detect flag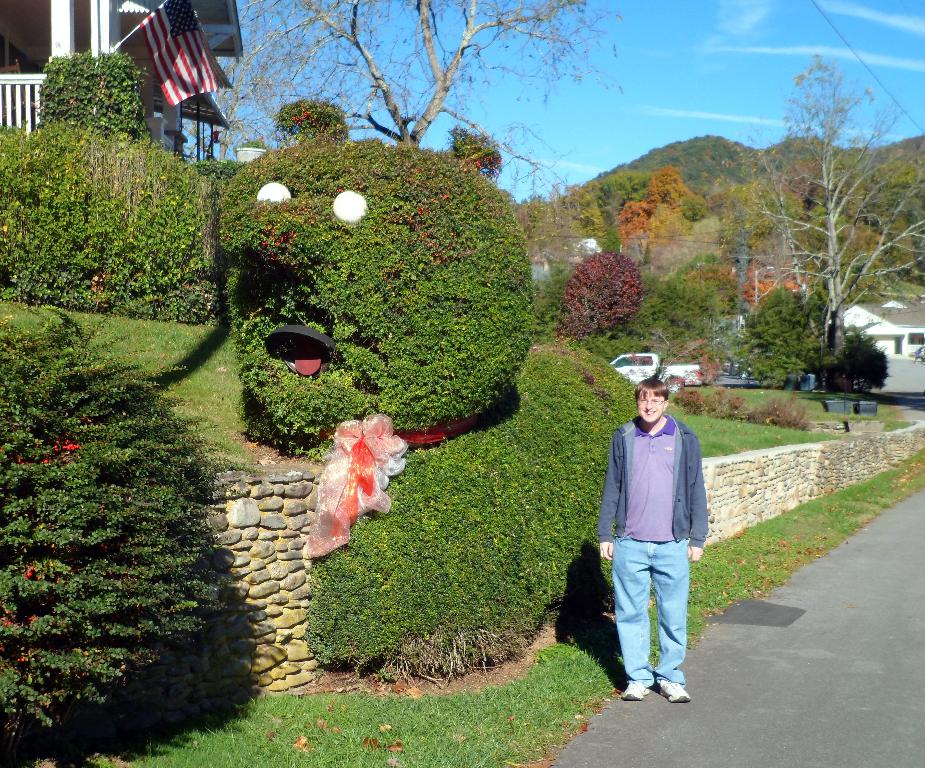
<box>140,0,225,115</box>
